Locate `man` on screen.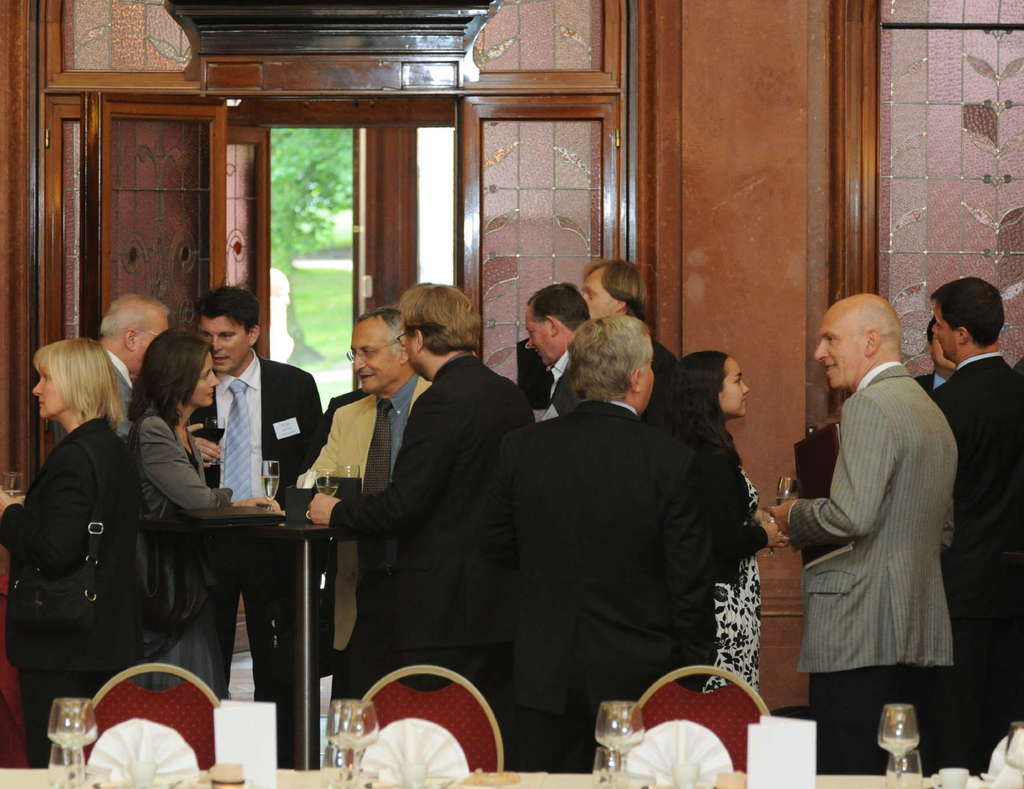
On screen at crop(305, 284, 536, 774).
